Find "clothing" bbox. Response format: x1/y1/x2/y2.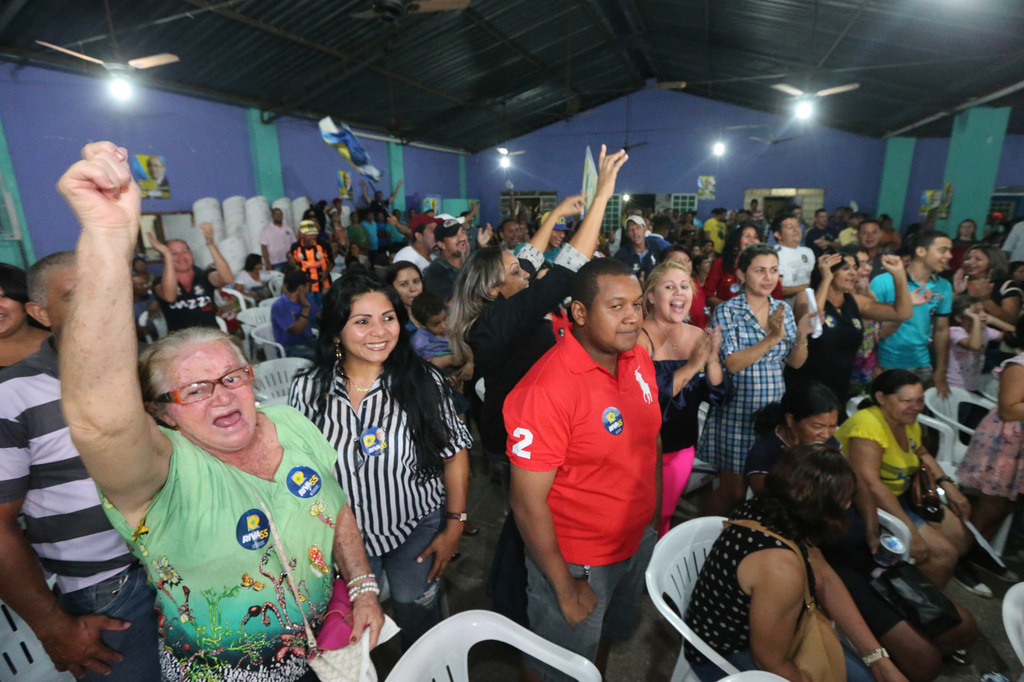
772/242/827/309.
